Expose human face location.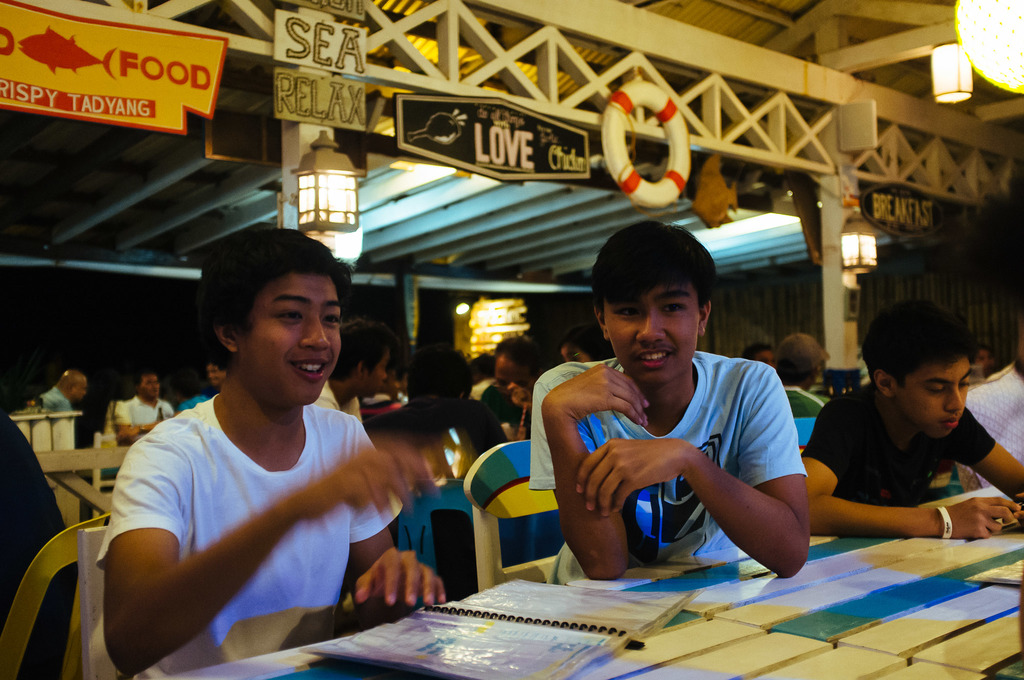
Exposed at l=134, t=371, r=164, b=398.
